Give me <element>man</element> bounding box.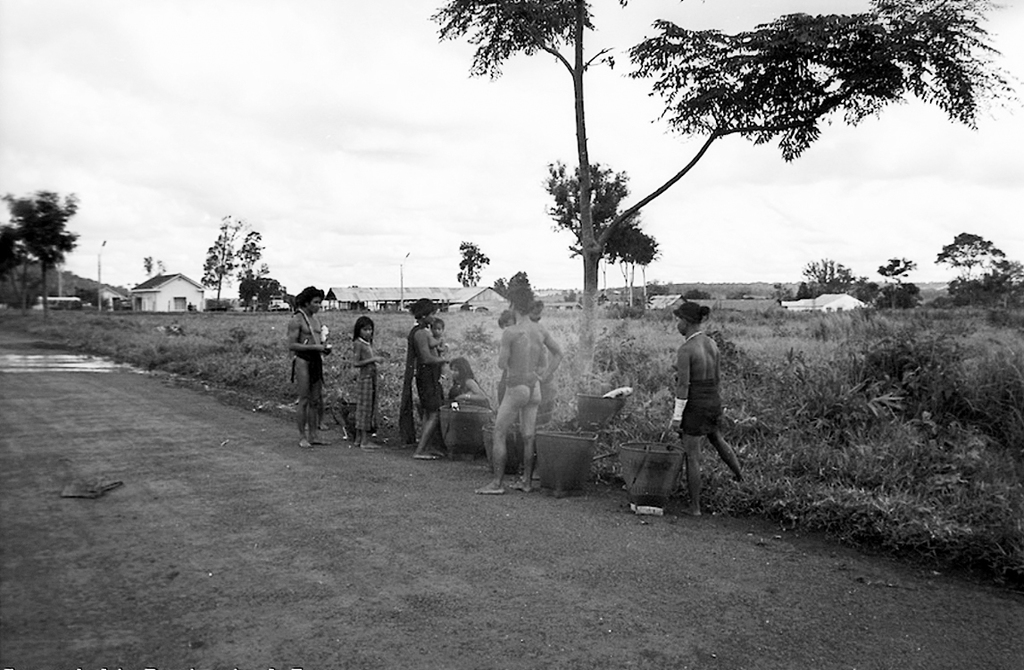
479 287 562 496.
